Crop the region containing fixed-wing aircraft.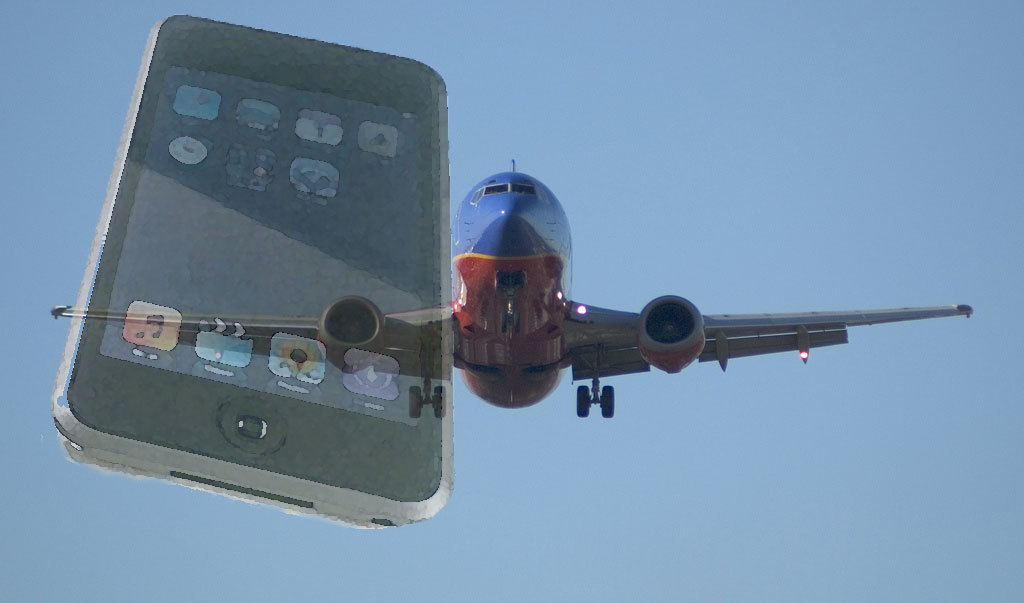
Crop region: bbox(42, 141, 986, 428).
